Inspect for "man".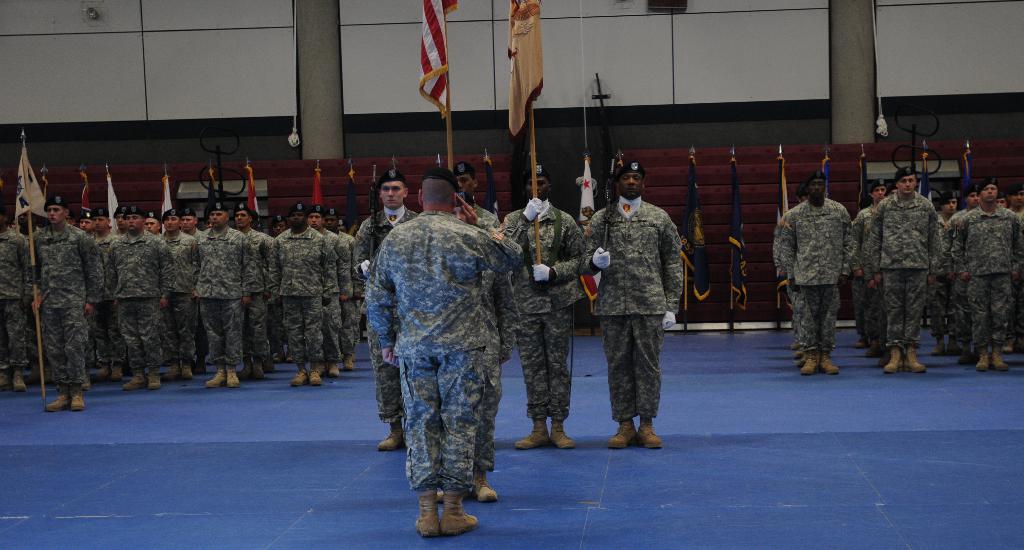
Inspection: Rect(871, 161, 947, 371).
